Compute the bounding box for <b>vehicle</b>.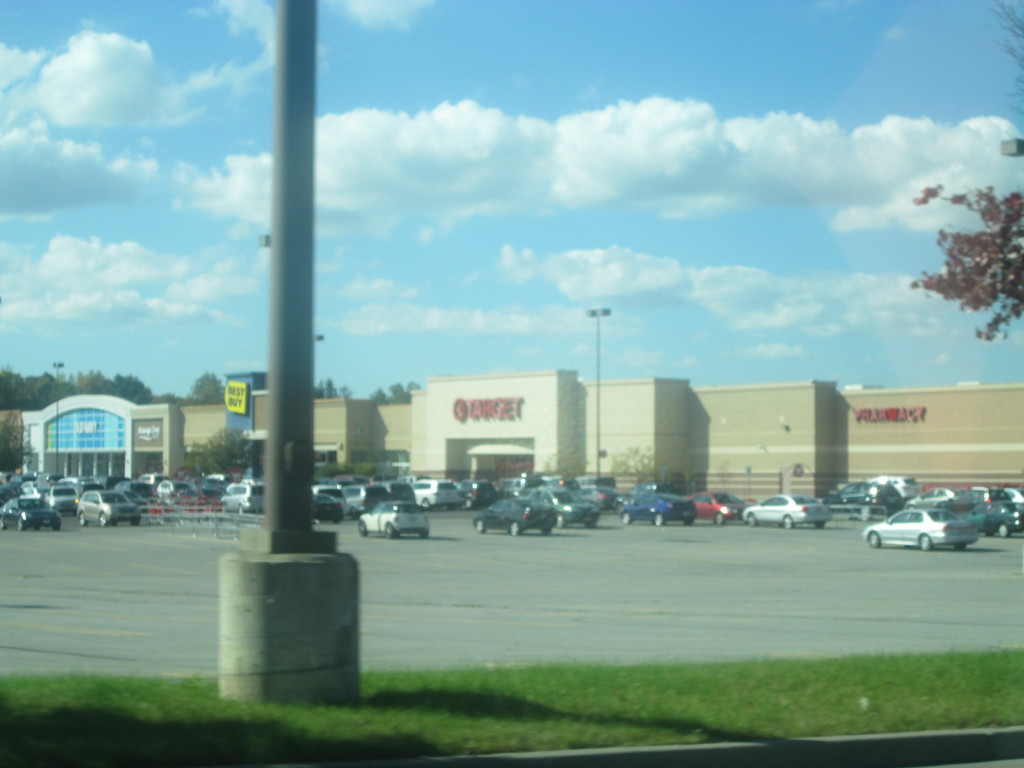
select_region(575, 475, 623, 485).
